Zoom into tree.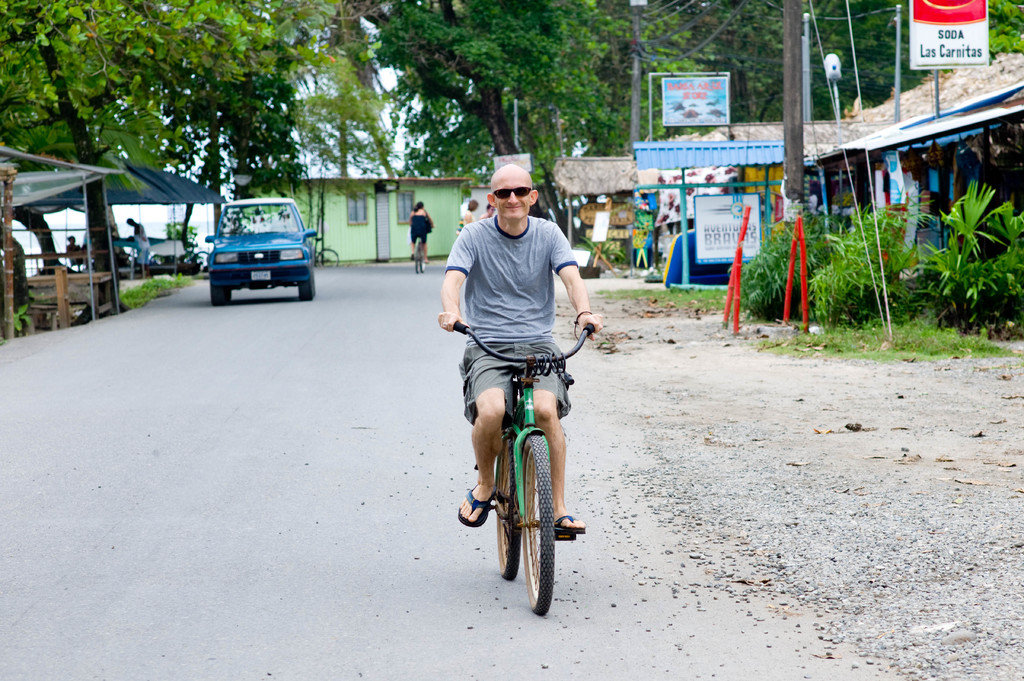
Zoom target: 0 0 278 326.
